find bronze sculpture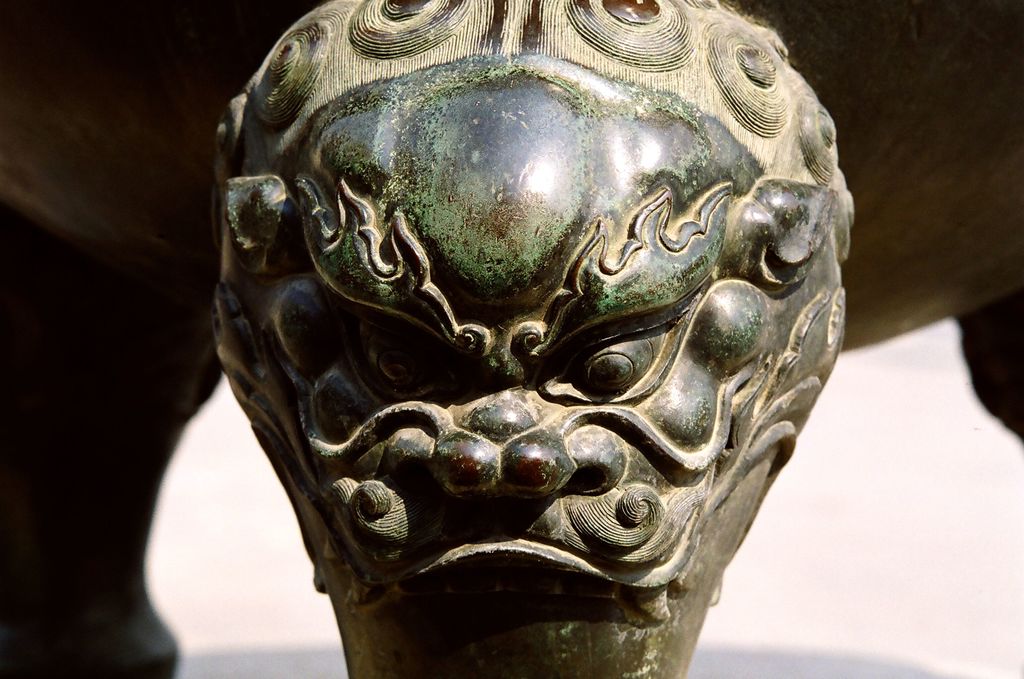
[x1=211, y1=0, x2=863, y2=678]
